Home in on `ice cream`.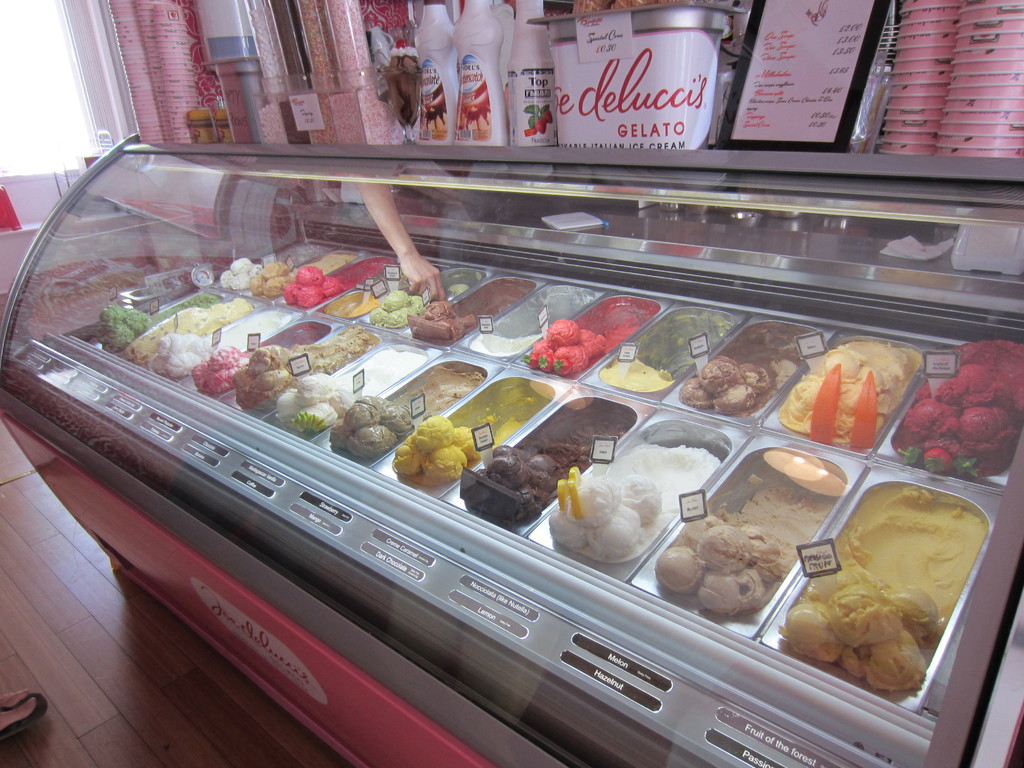
Homed in at (left=456, top=426, right=616, bottom=534).
